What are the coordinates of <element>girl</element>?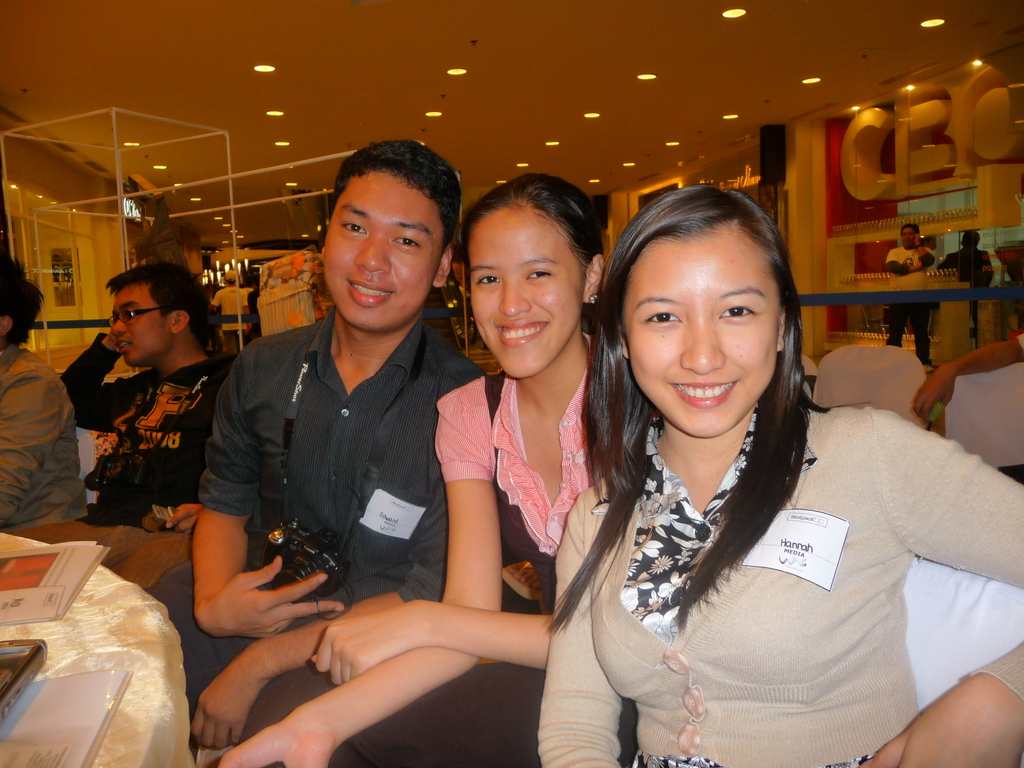
bbox=[221, 172, 666, 767].
